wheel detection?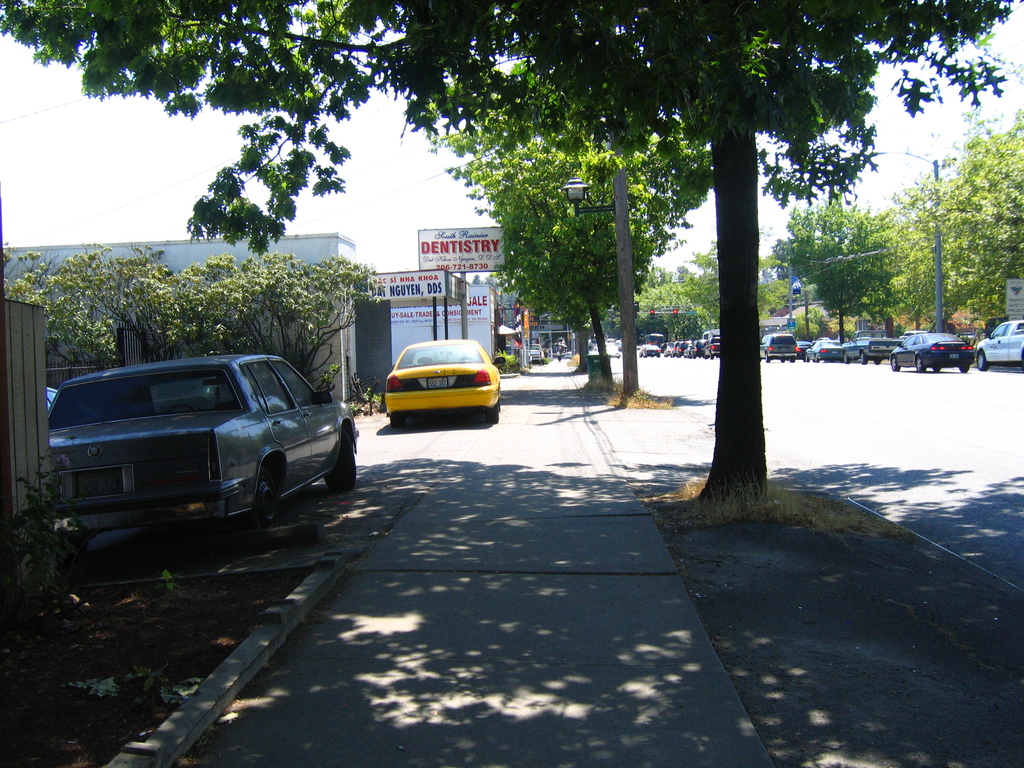
locate(976, 351, 989, 371)
